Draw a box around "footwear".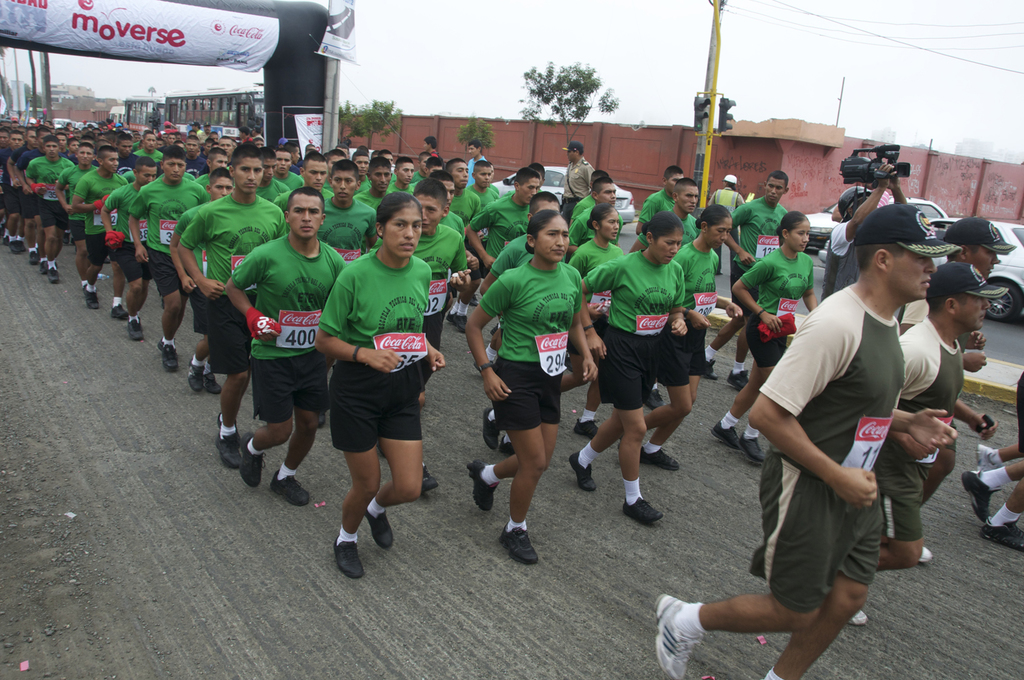
(left=328, top=511, right=397, bottom=582).
